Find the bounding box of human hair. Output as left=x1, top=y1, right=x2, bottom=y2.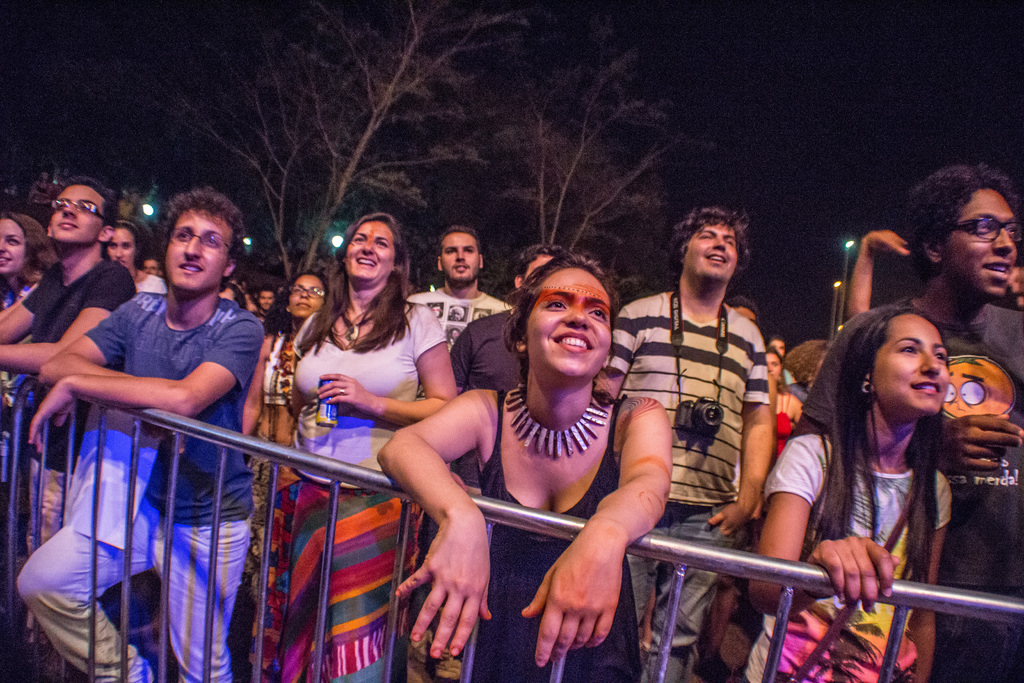
left=802, top=304, right=952, bottom=584.
